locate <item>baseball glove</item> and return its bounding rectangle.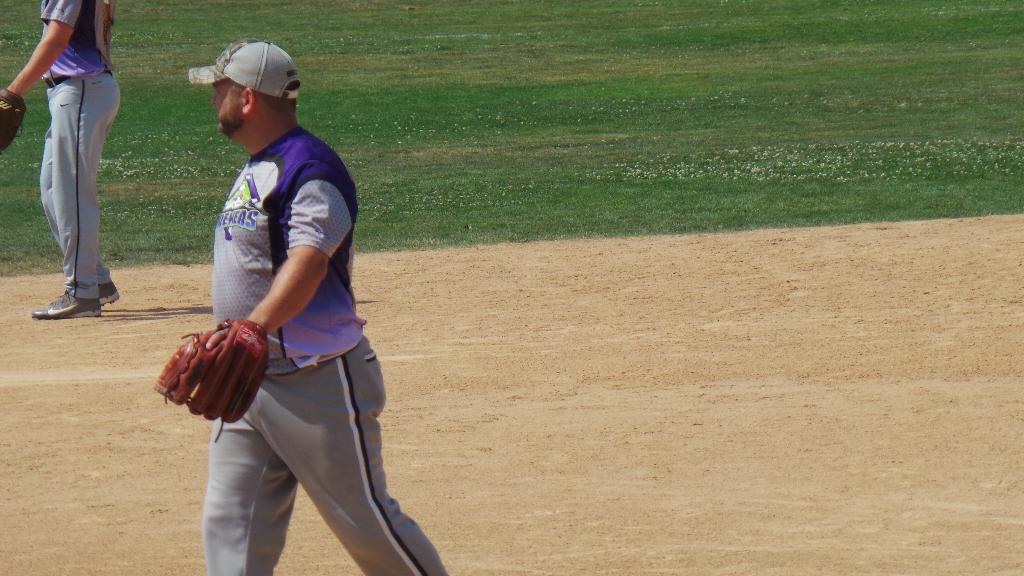
select_region(154, 317, 271, 442).
